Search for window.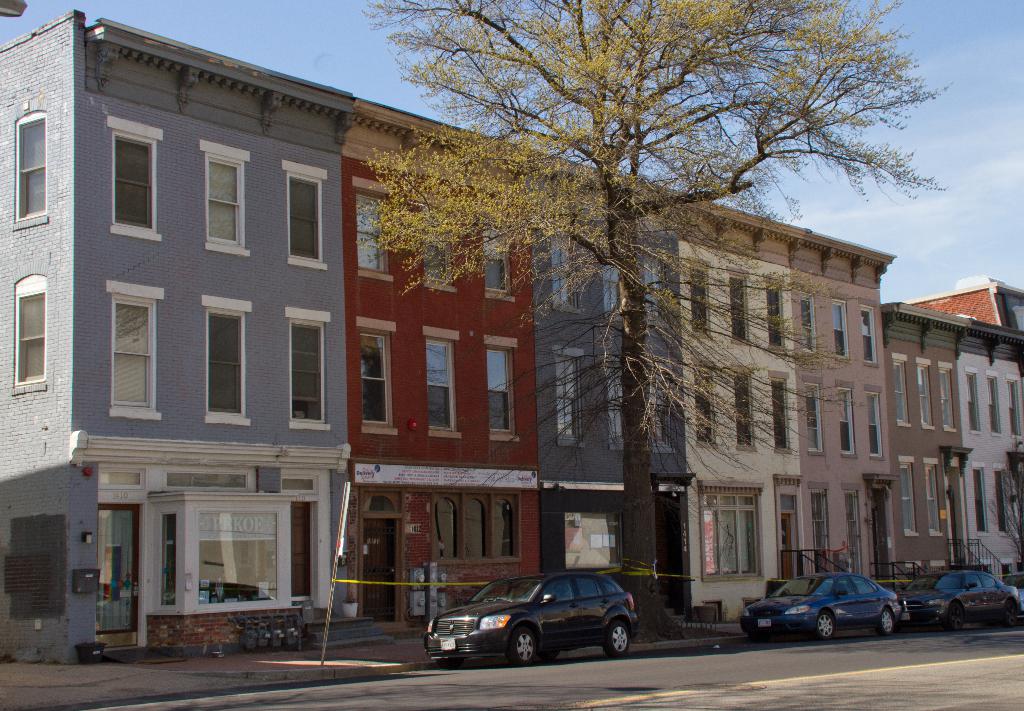
Found at (left=899, top=461, right=916, bottom=529).
